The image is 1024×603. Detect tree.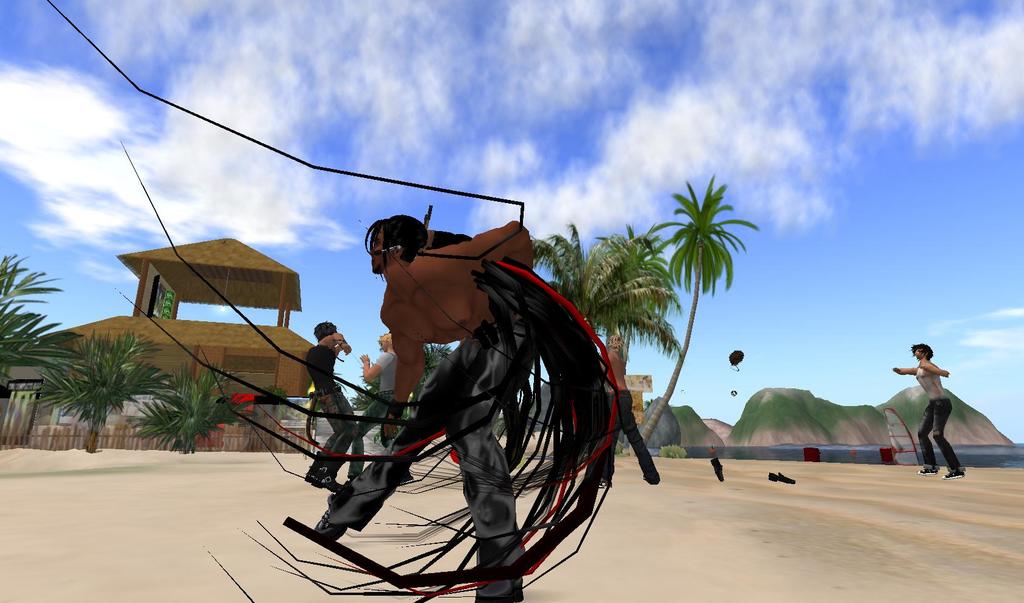
Detection: bbox=(0, 247, 84, 397).
